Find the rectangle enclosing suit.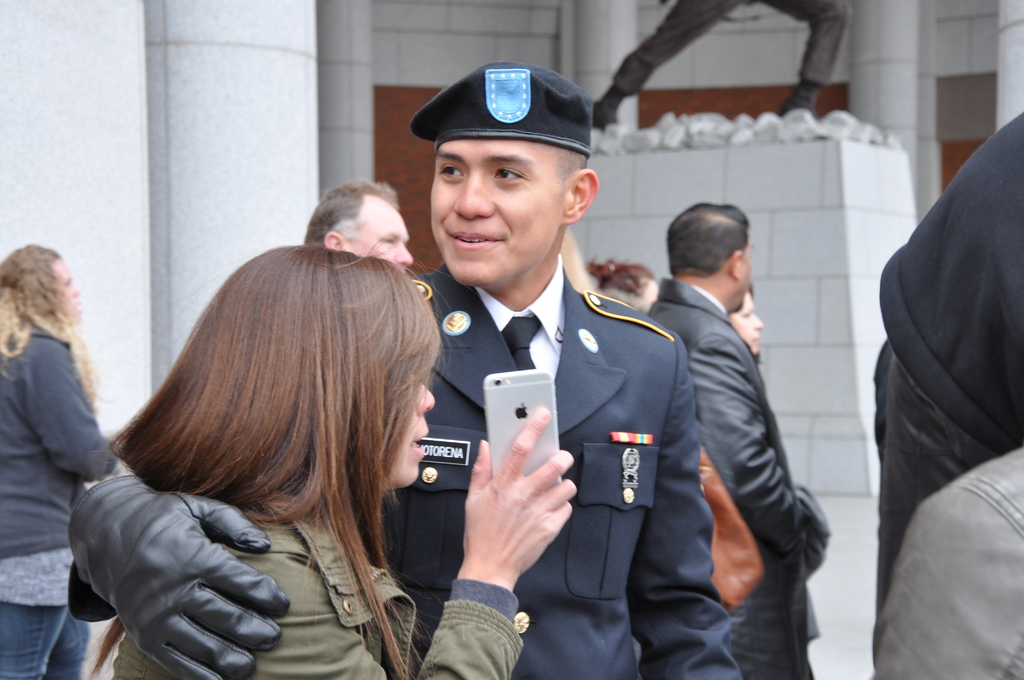
[424,221,726,644].
